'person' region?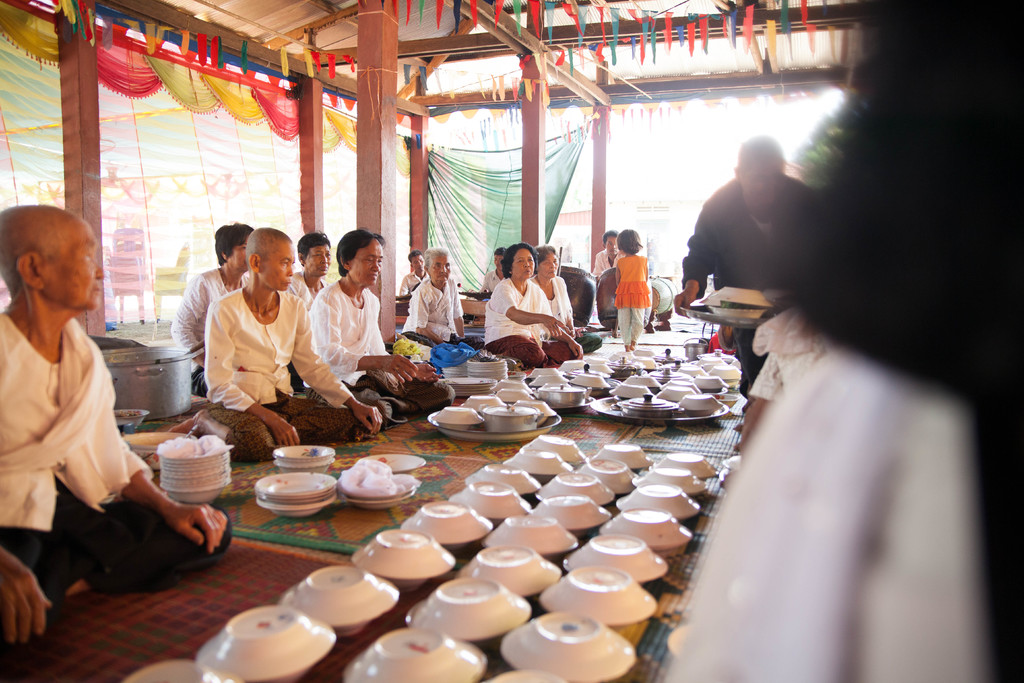
bbox=[486, 242, 583, 363]
